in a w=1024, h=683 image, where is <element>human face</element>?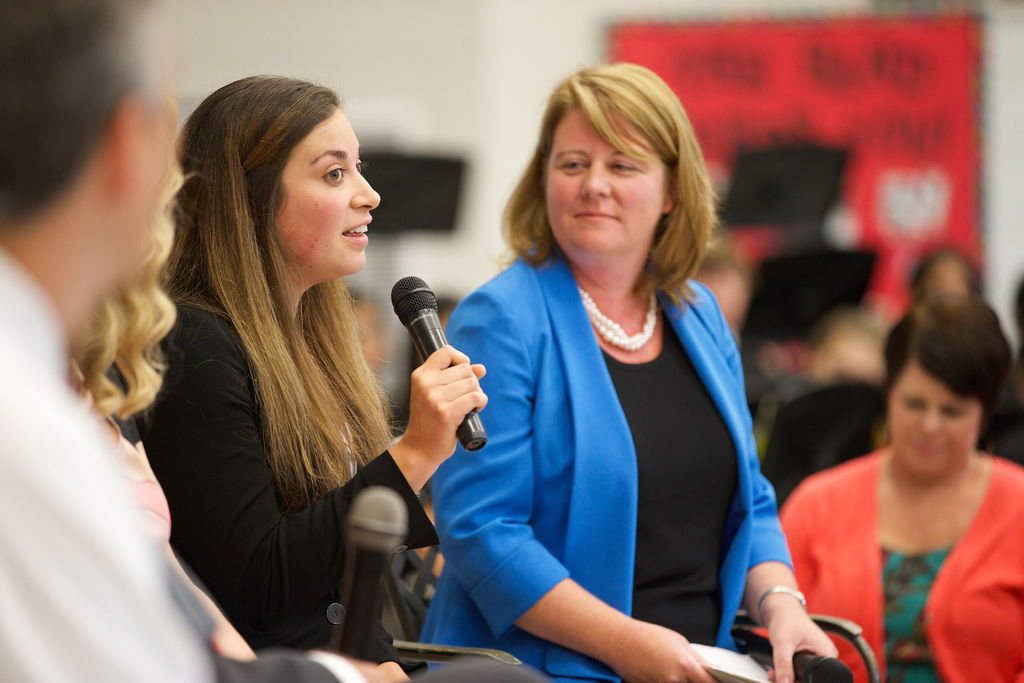
bbox(541, 111, 665, 262).
